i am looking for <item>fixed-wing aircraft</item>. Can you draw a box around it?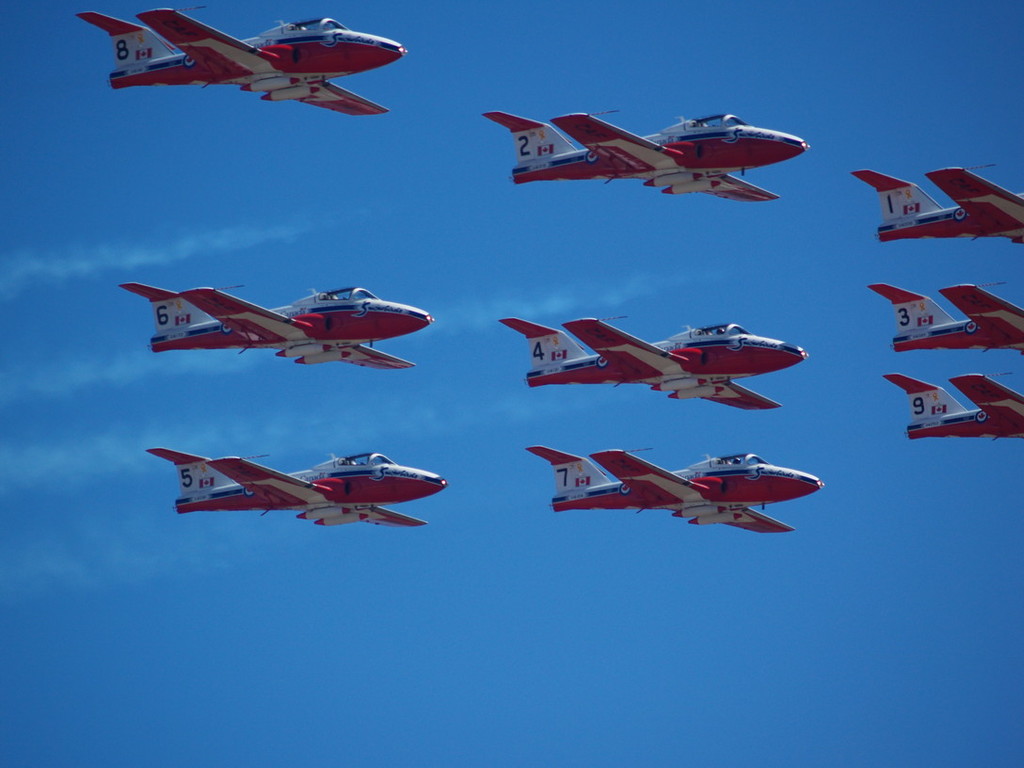
Sure, the bounding box is [x1=152, y1=444, x2=448, y2=527].
